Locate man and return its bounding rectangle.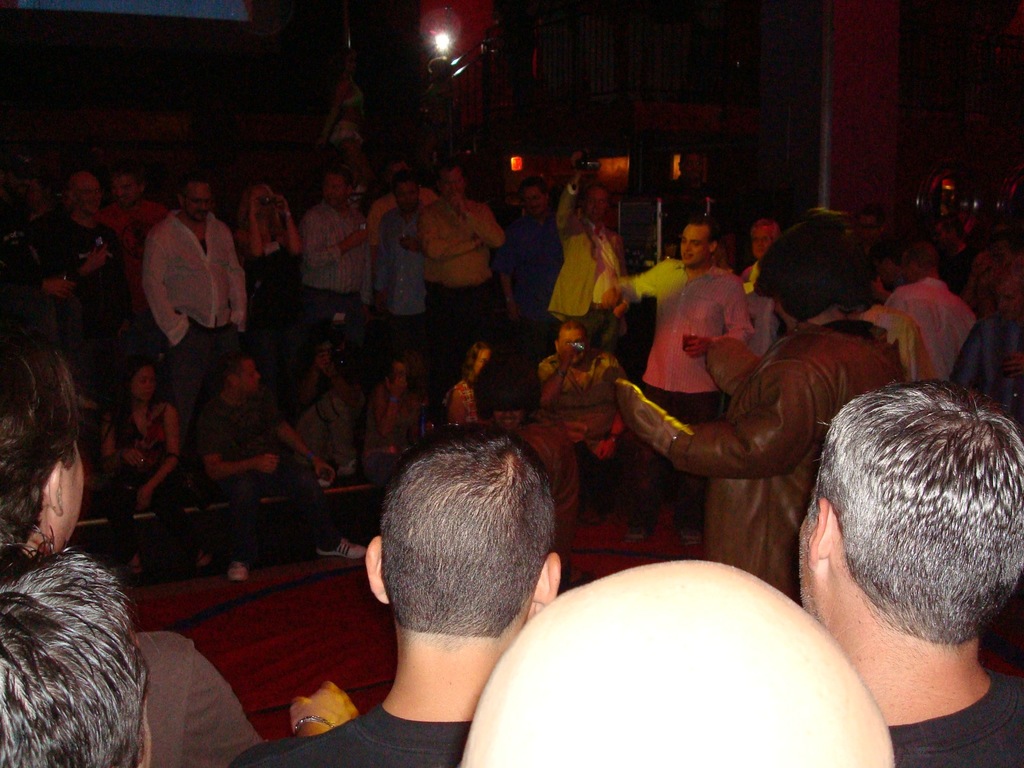
<region>236, 415, 554, 767</region>.
